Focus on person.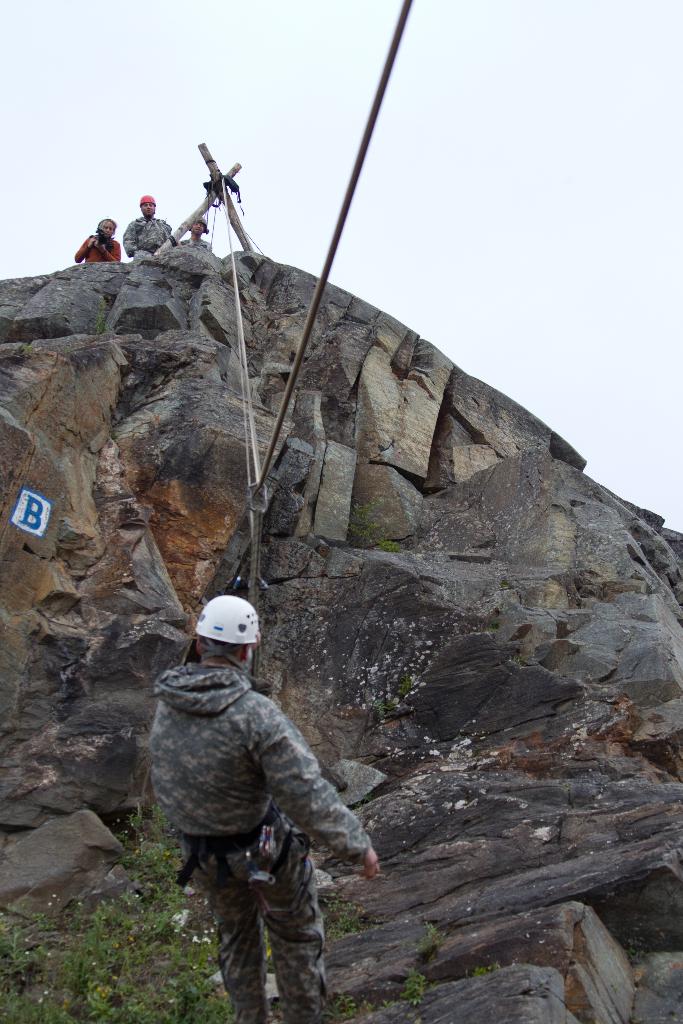
Focused at (x1=176, y1=220, x2=213, y2=255).
